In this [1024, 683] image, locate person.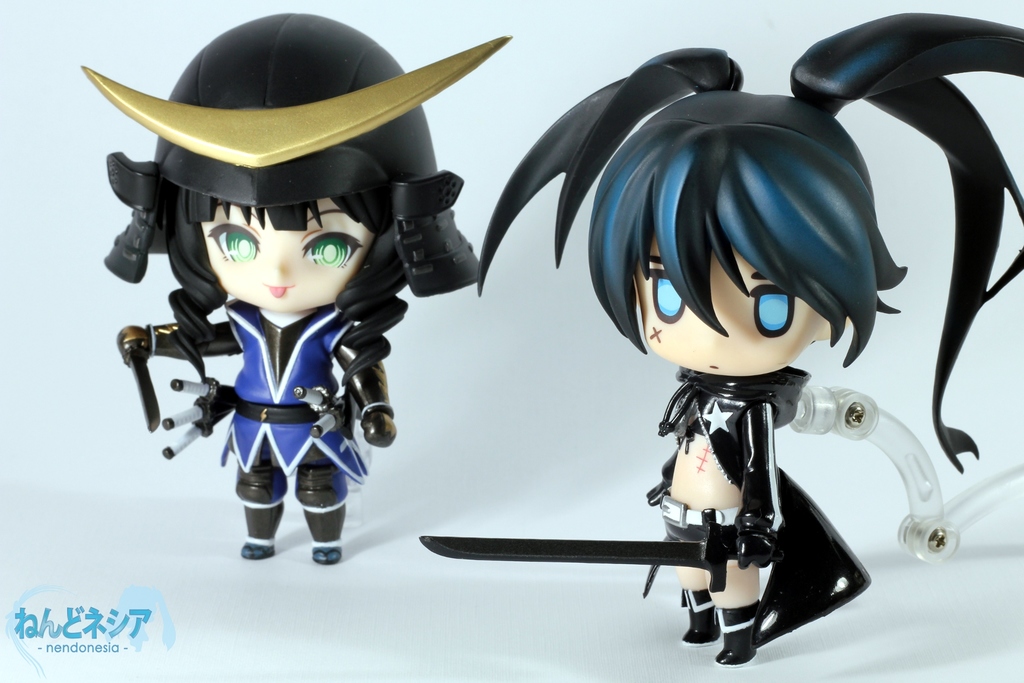
Bounding box: 474, 14, 1023, 666.
